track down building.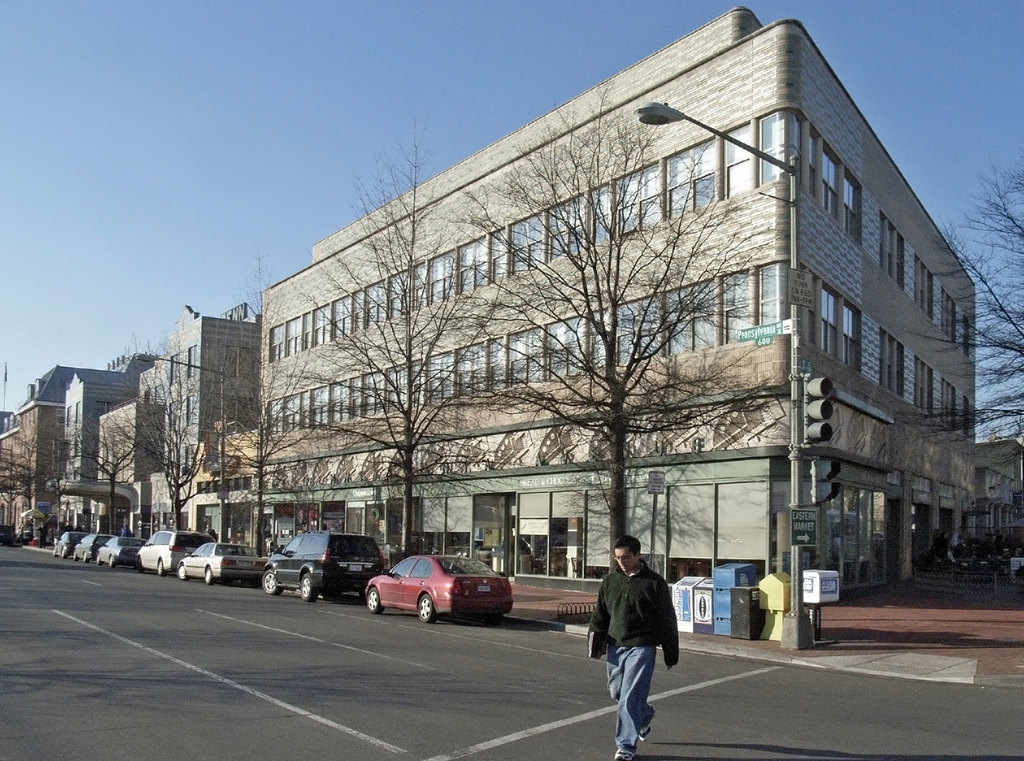
Tracked to l=49, t=396, r=160, b=543.
